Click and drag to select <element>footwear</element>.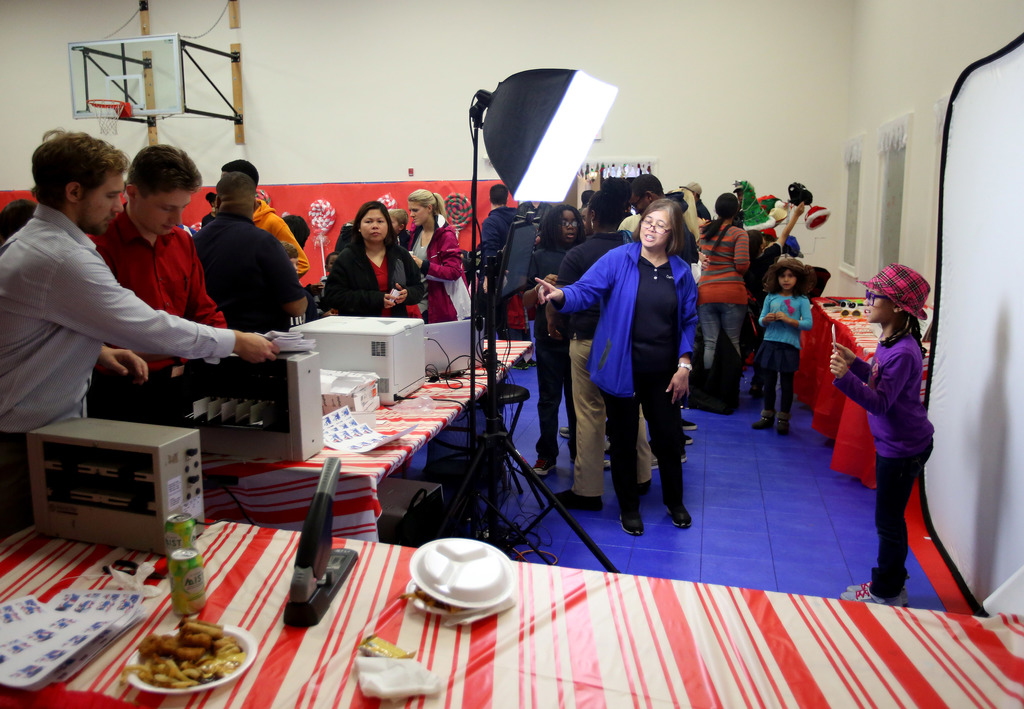
Selection: region(622, 517, 647, 537).
